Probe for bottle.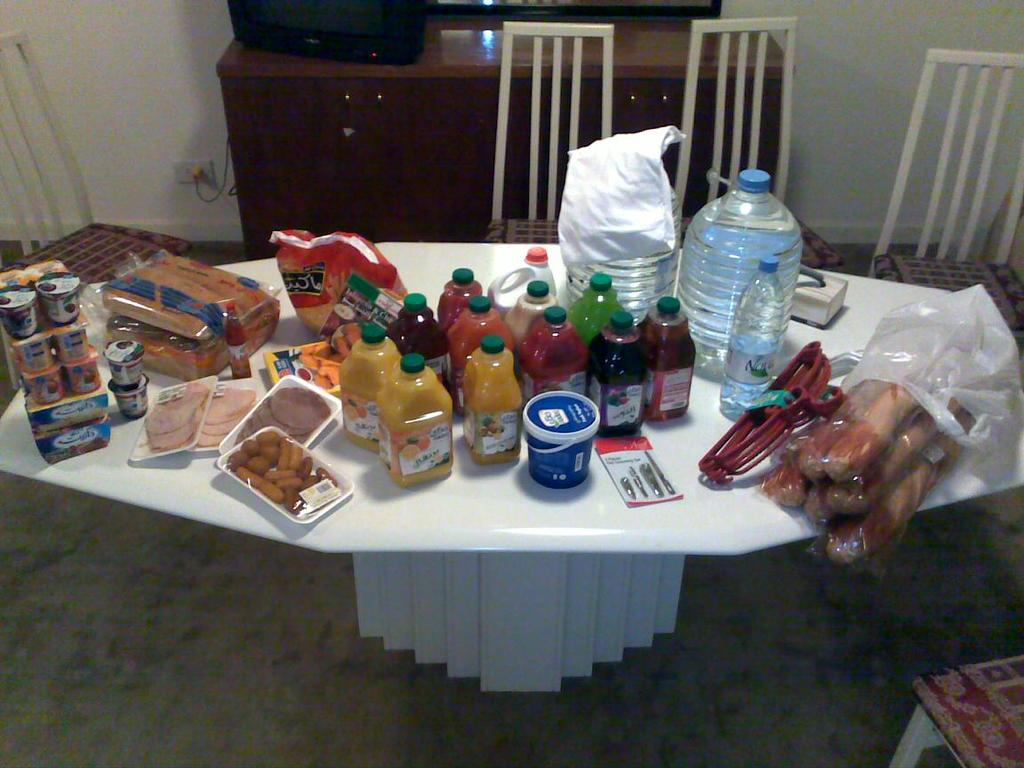
Probe result: (717,257,786,422).
